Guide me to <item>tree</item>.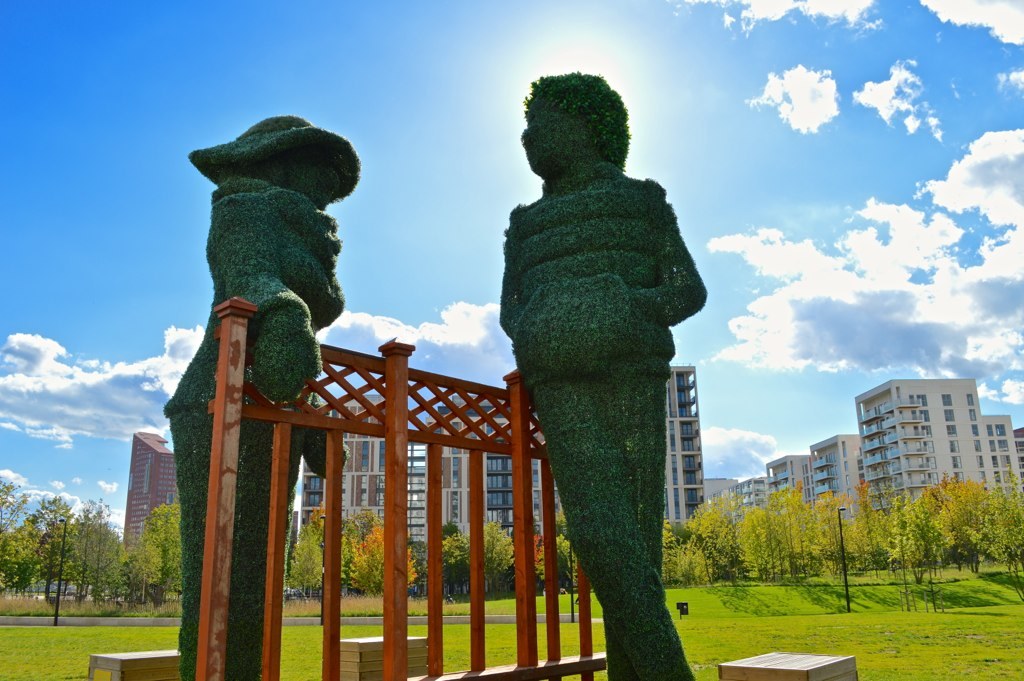
Guidance: 287,520,328,599.
